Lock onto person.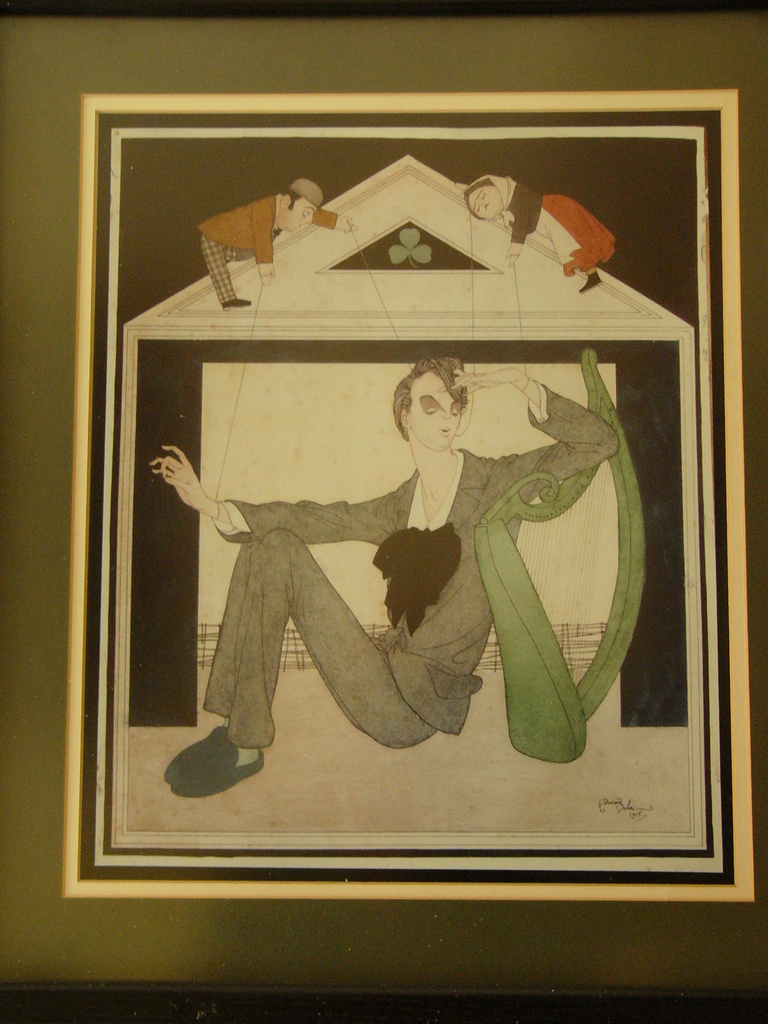
Locked: select_region(465, 173, 622, 293).
